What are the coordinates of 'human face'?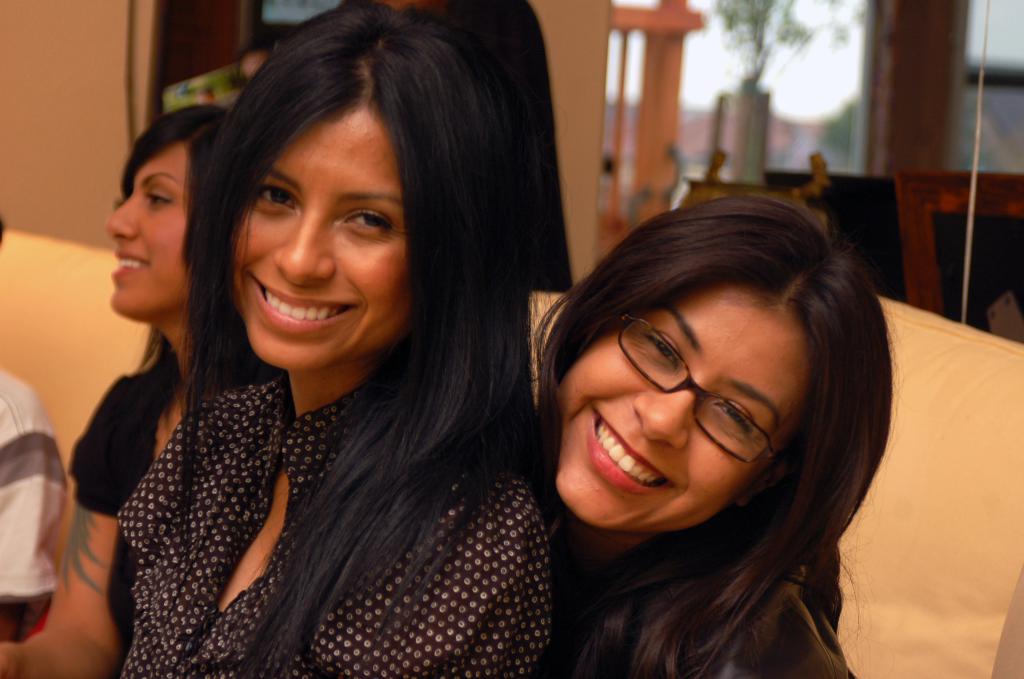
{"x1": 107, "y1": 143, "x2": 184, "y2": 308}.
